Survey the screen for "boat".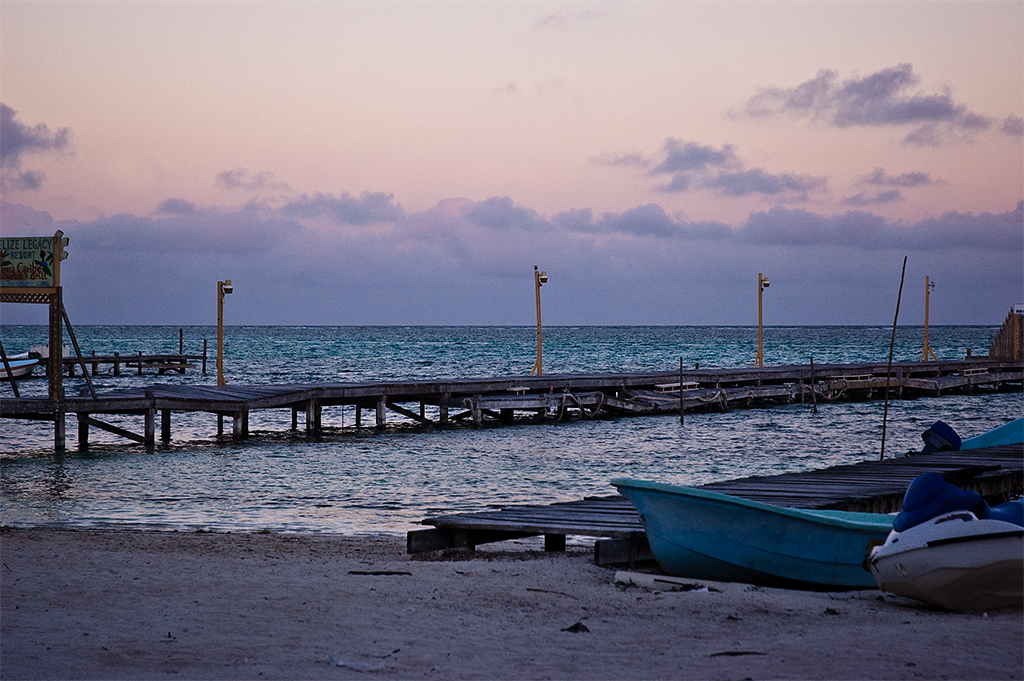
Survey found: (left=0, top=356, right=36, bottom=388).
